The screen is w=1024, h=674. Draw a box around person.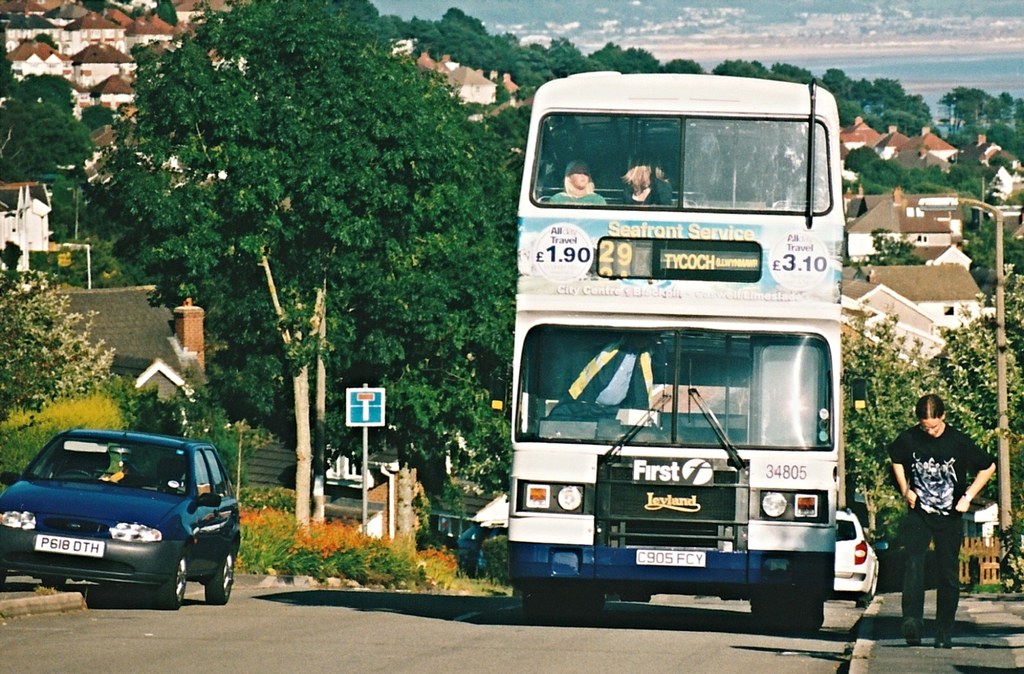
<bbox>627, 145, 674, 205</bbox>.
